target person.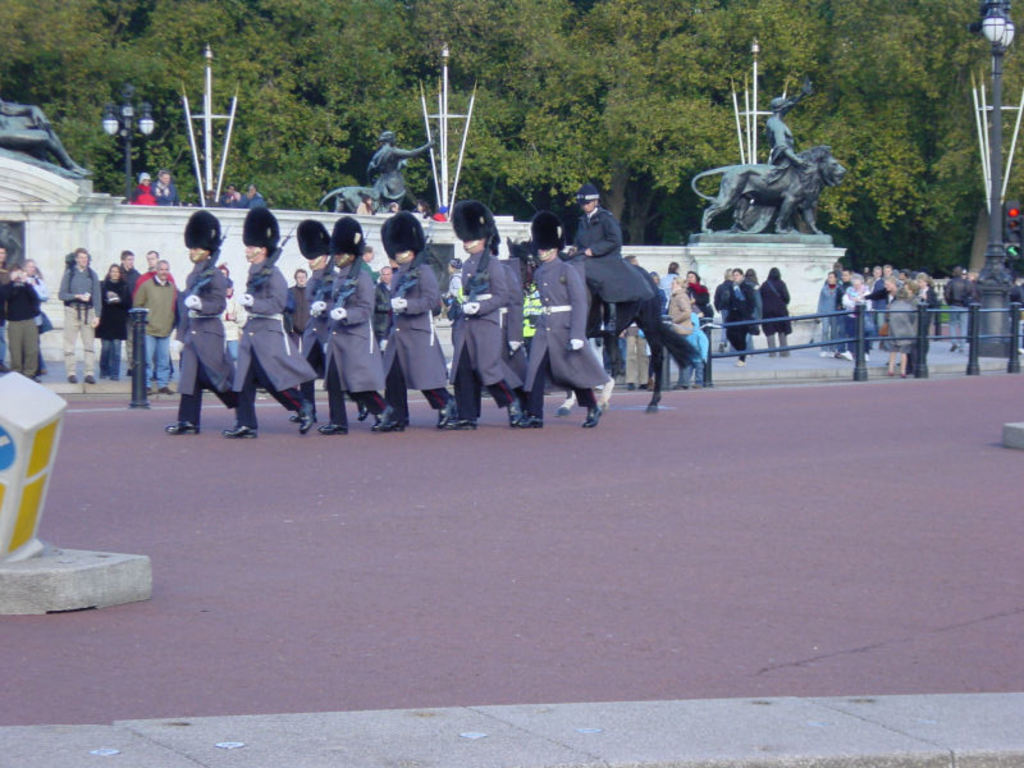
Target region: [584,196,648,319].
